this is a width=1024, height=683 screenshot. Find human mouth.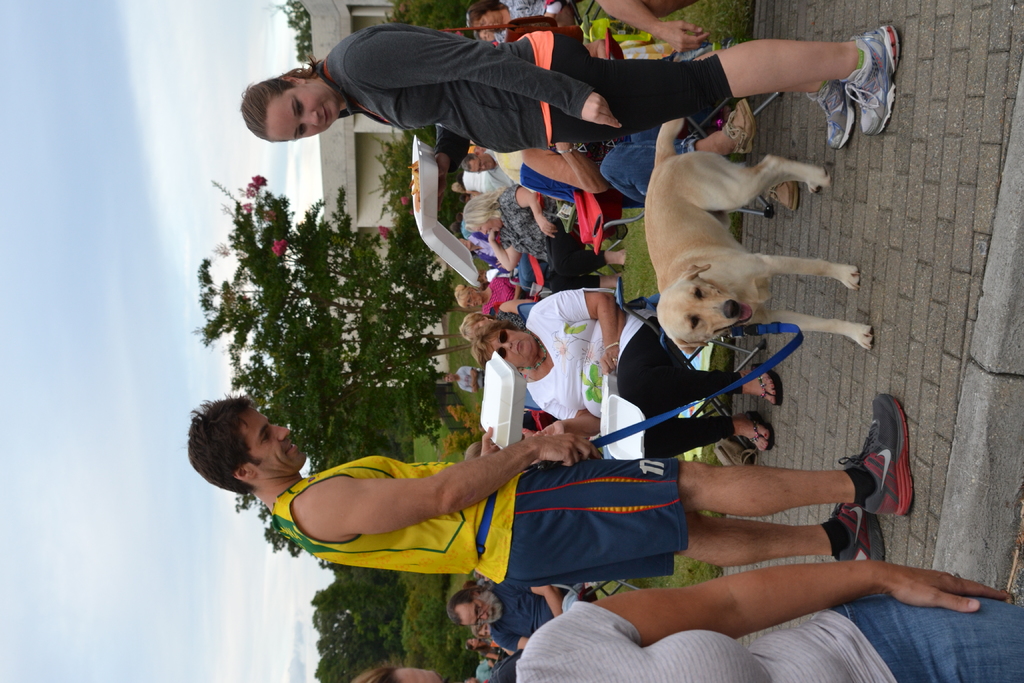
Bounding box: bbox(285, 447, 300, 464).
